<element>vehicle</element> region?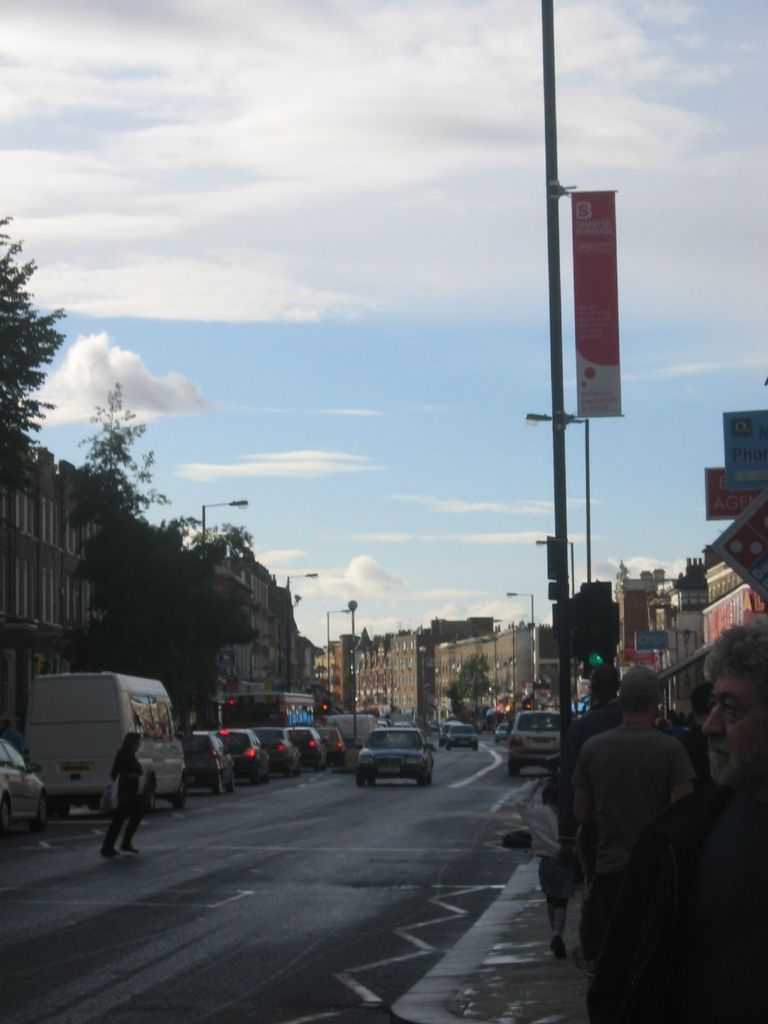
rect(257, 724, 303, 784)
